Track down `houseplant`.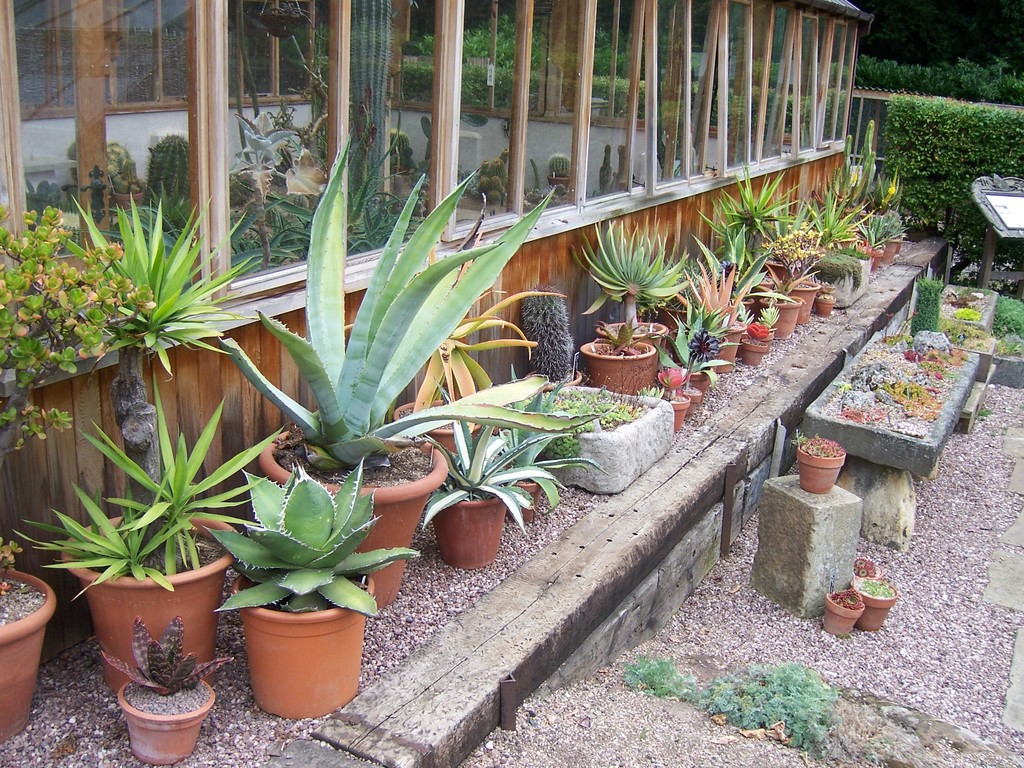
Tracked to pyautogui.locateOnScreen(821, 584, 881, 643).
